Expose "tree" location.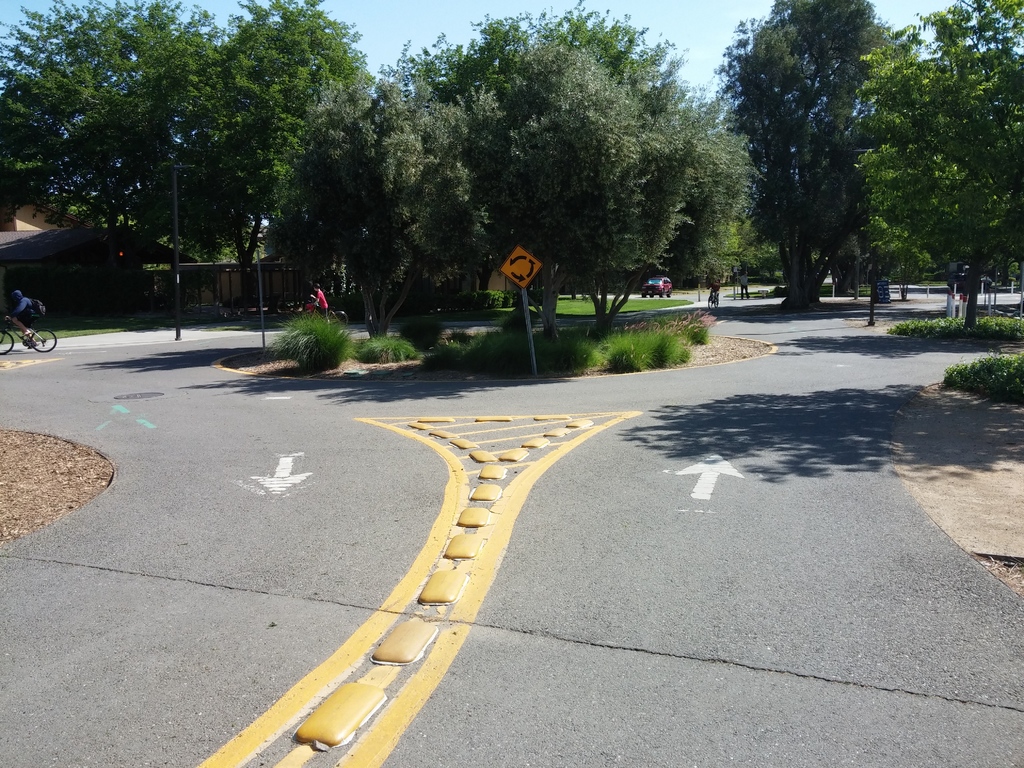
Exposed at BBox(0, 0, 223, 245).
